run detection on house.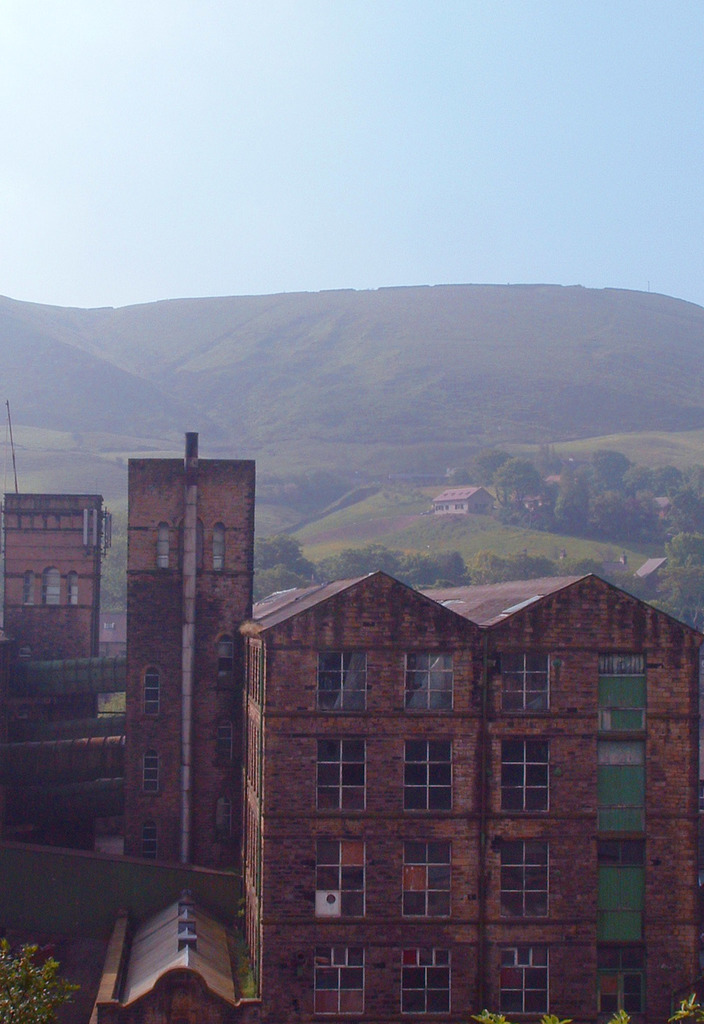
Result: box(0, 512, 106, 892).
